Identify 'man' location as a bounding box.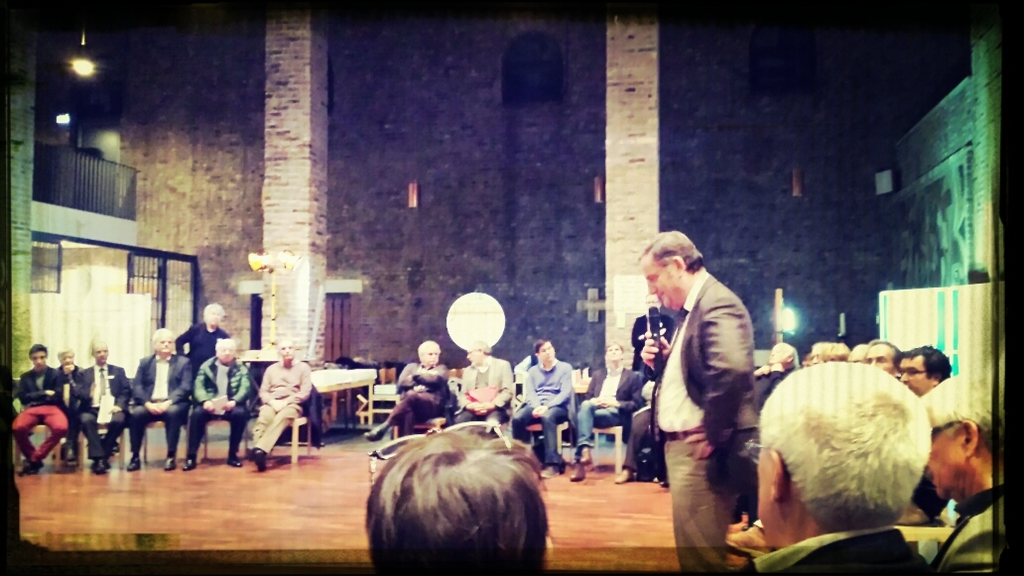
511:336:575:482.
